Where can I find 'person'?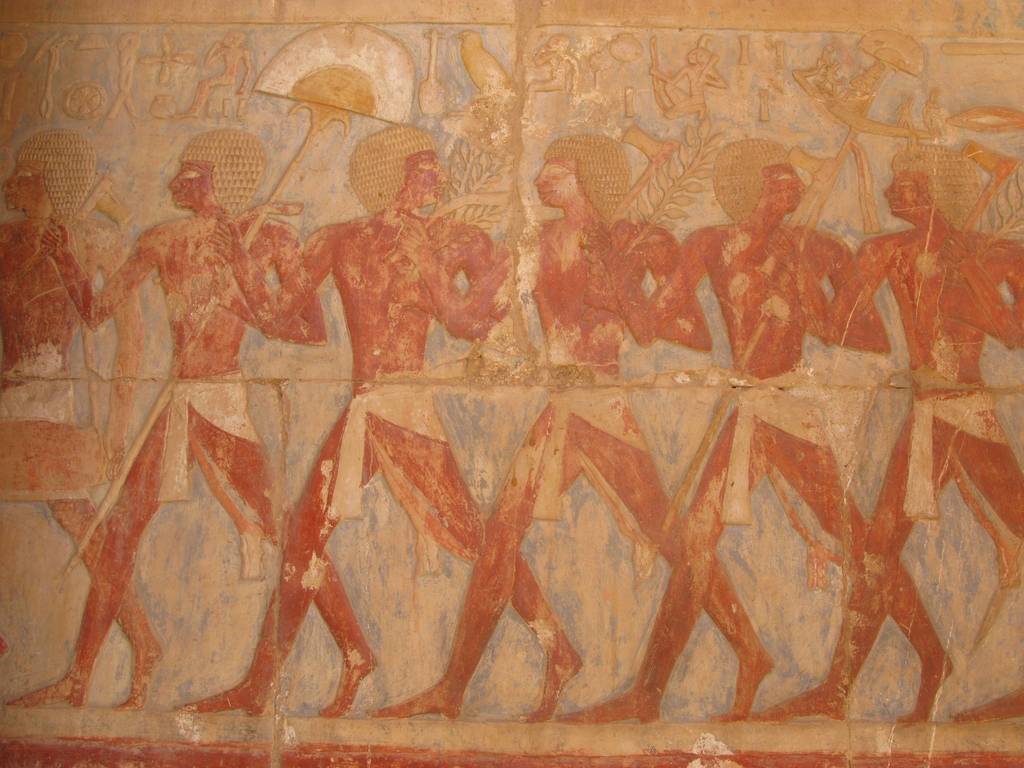
You can find it at [556,138,953,723].
